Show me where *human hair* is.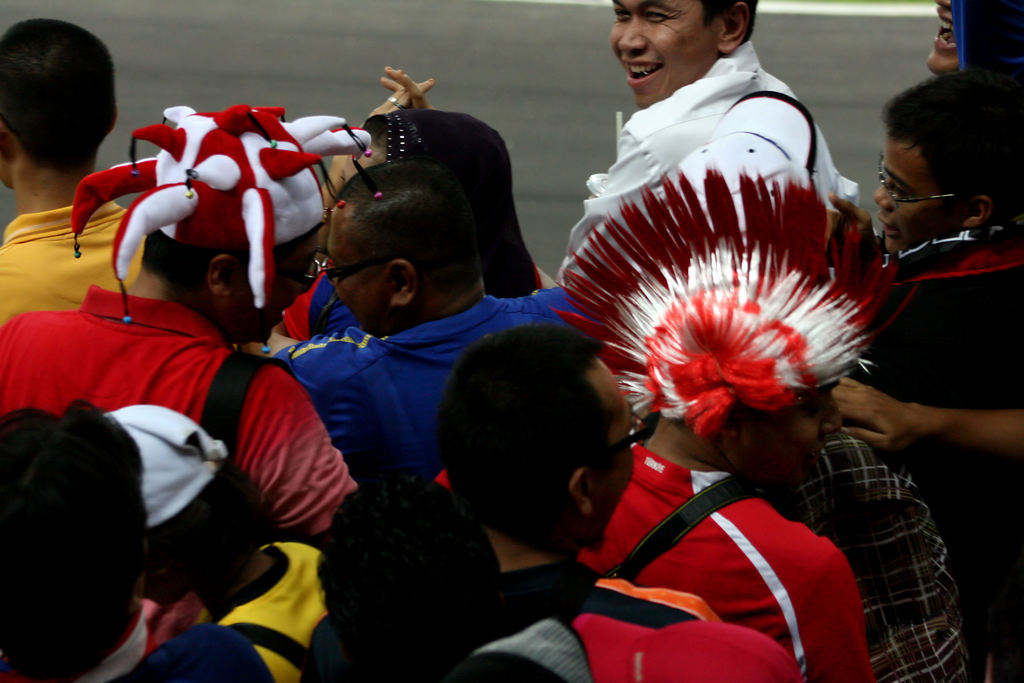
*human hair* is at BBox(879, 59, 1023, 213).
